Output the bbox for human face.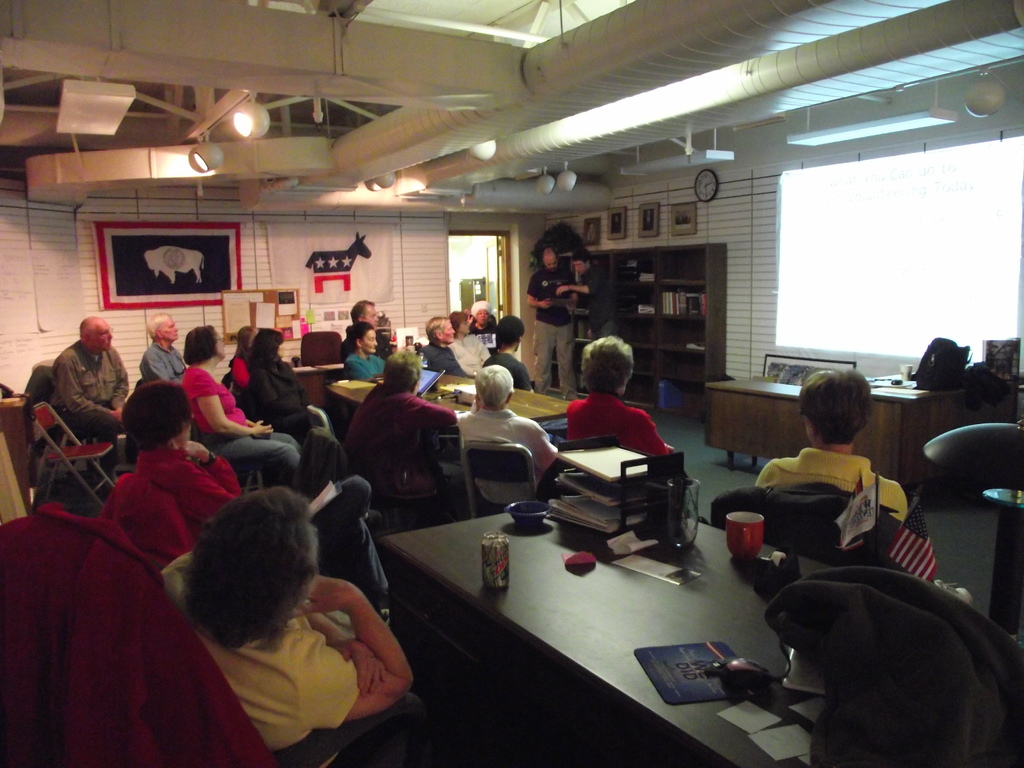
<region>363, 300, 380, 331</region>.
